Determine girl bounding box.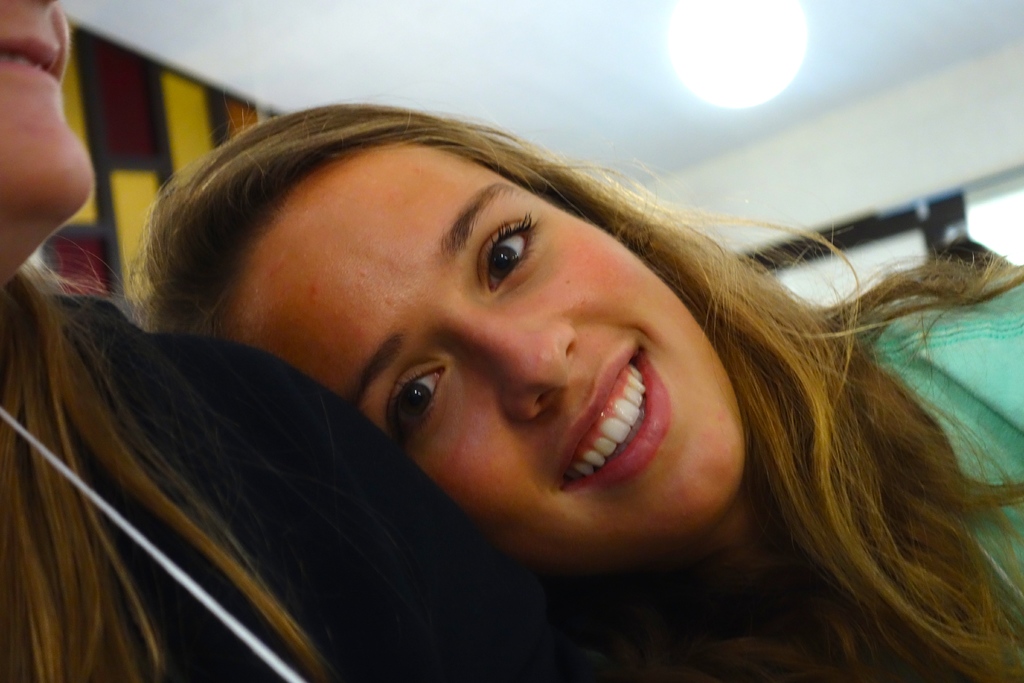
Determined: [x1=118, y1=101, x2=1023, y2=682].
